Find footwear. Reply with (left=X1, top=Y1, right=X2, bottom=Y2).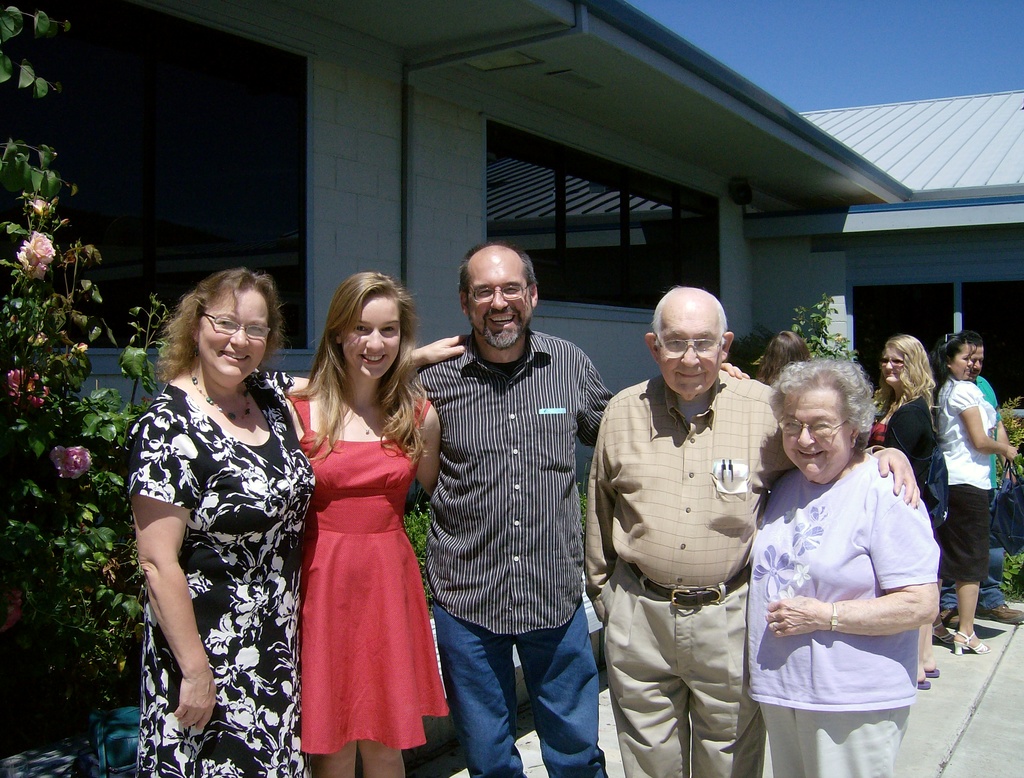
(left=932, top=620, right=958, bottom=643).
